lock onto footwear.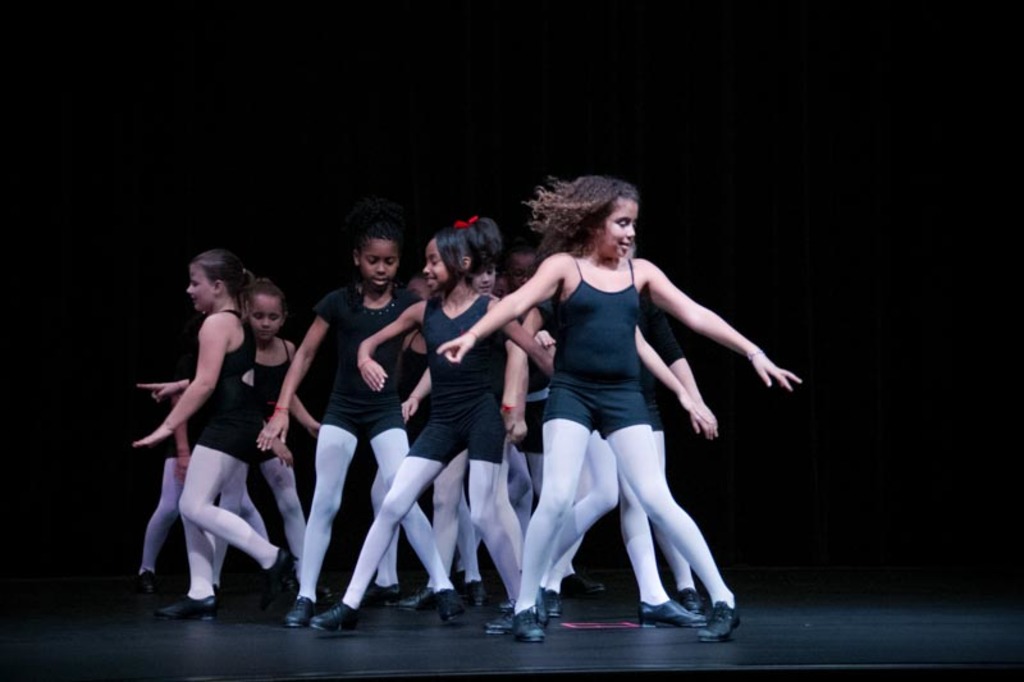
Locked: pyautogui.locateOnScreen(486, 598, 517, 635).
